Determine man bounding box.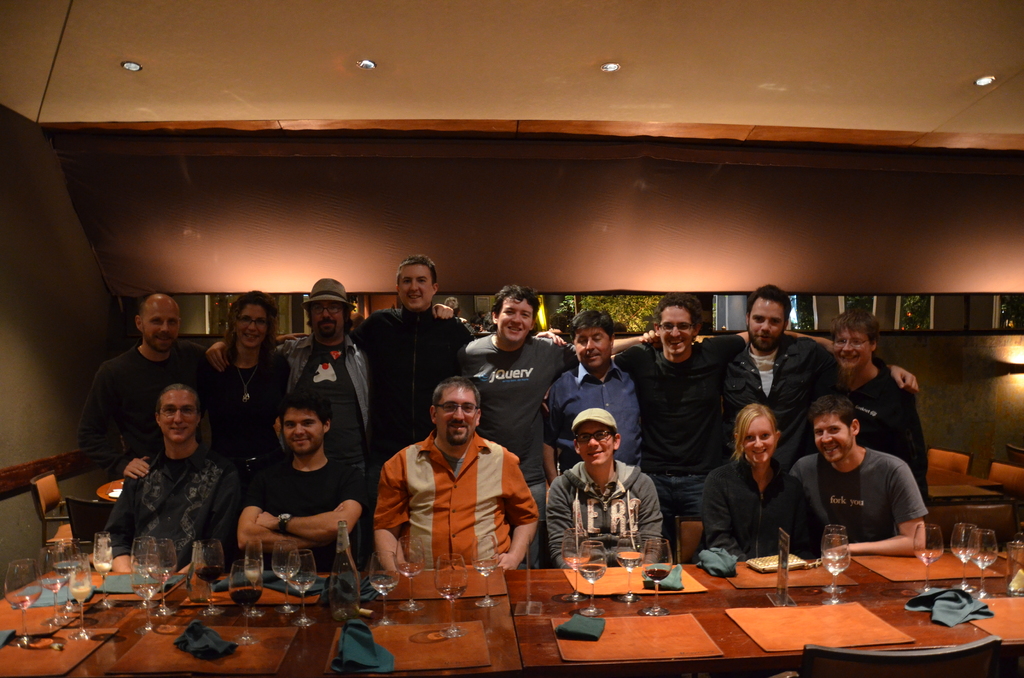
Determined: region(355, 379, 542, 599).
